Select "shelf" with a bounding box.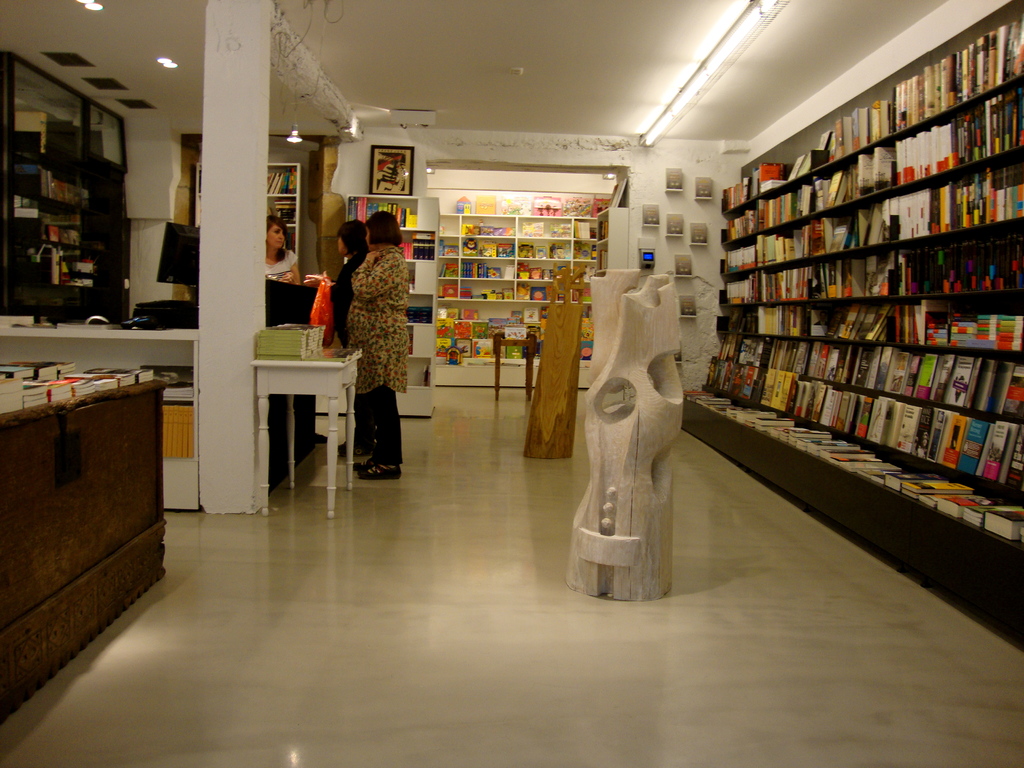
bbox=(568, 240, 604, 264).
